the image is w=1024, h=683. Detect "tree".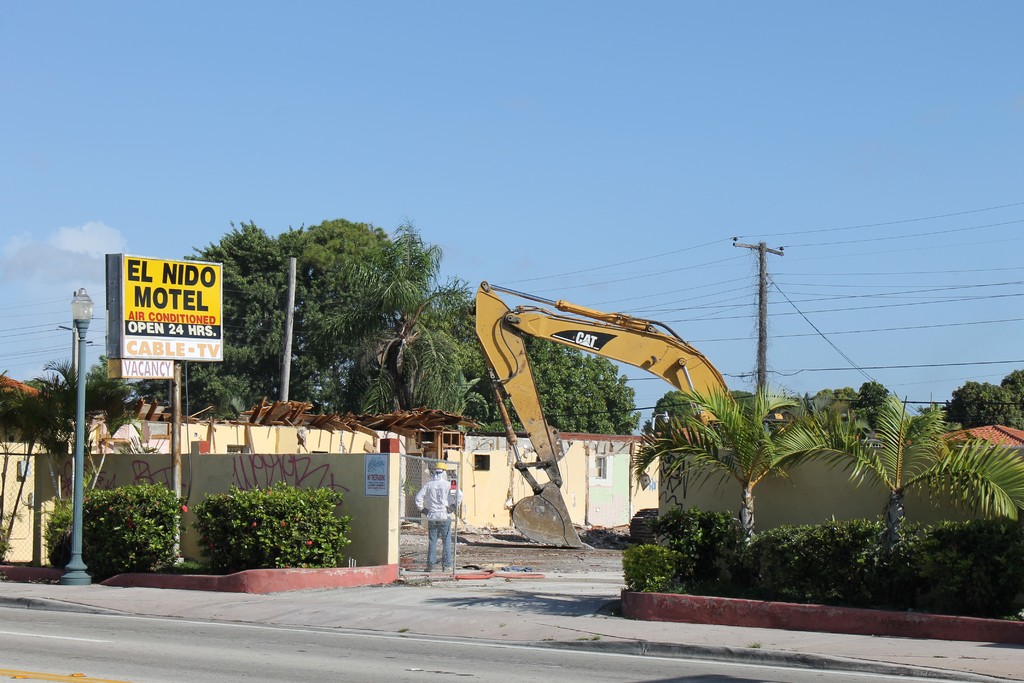
Detection: 621,380,864,545.
